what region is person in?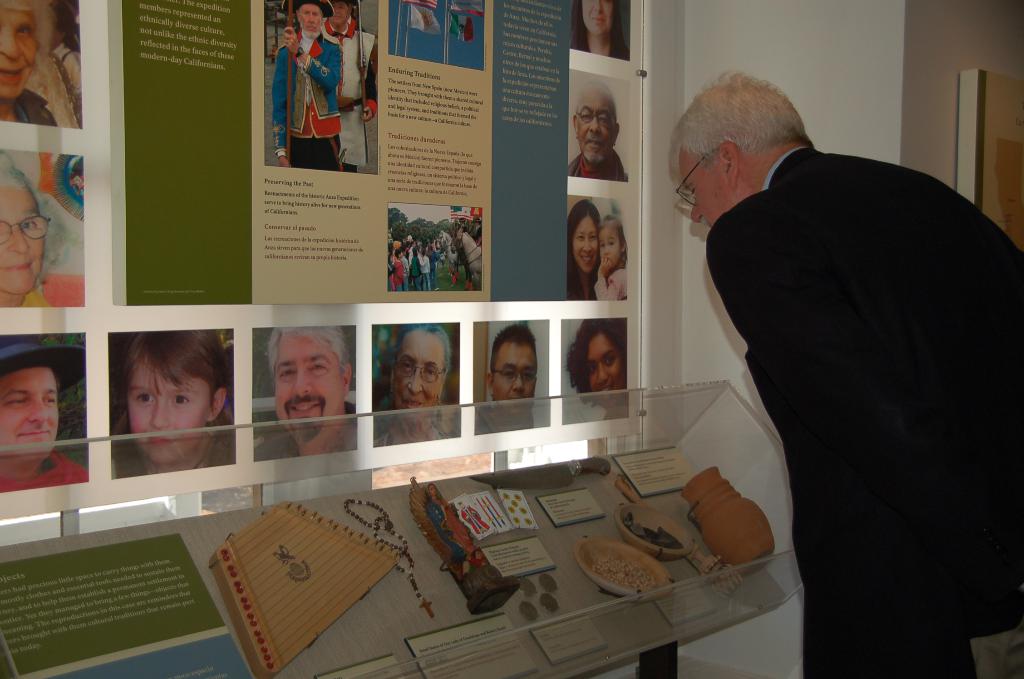
l=684, t=65, r=1007, b=674.
